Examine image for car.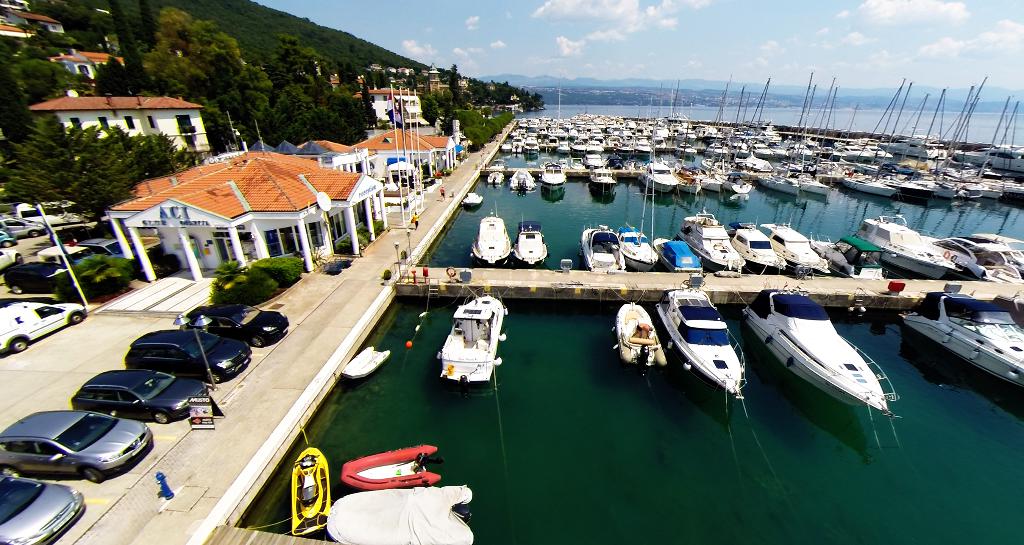
Examination result: (0,214,47,236).
